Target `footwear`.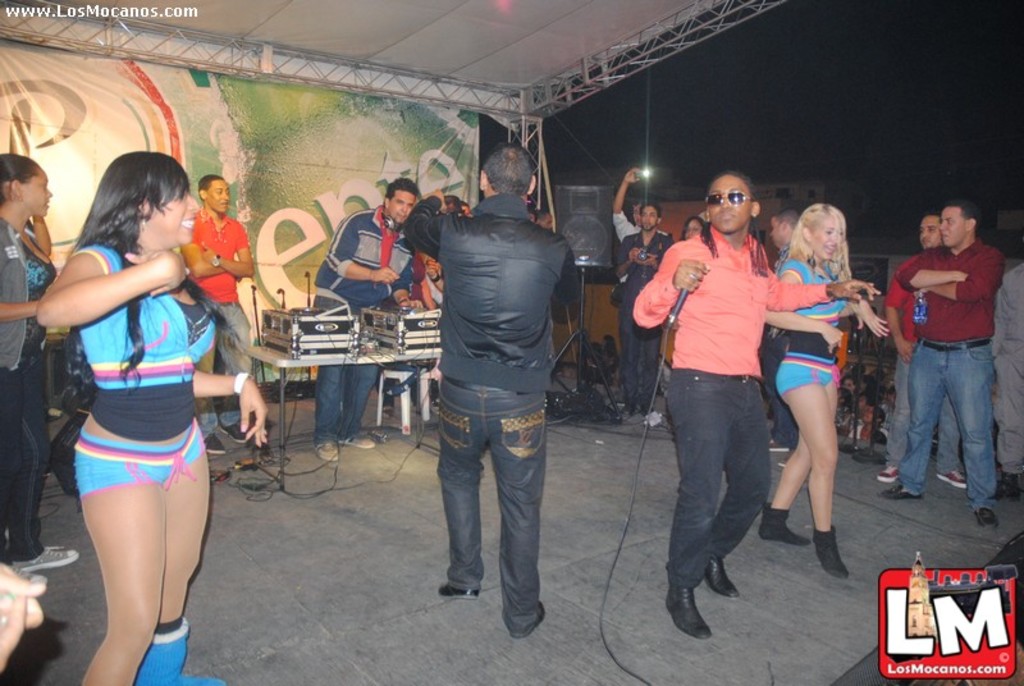
Target region: (536,602,547,626).
